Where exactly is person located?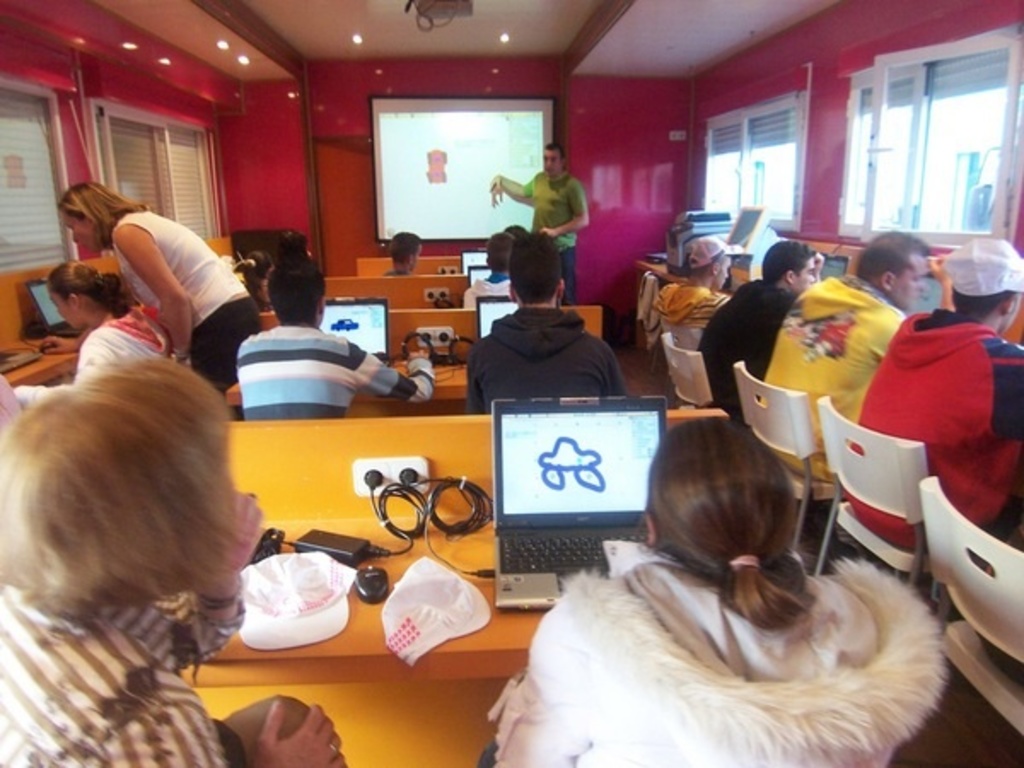
Its bounding box is pyautogui.locateOnScreen(841, 241, 1022, 555).
